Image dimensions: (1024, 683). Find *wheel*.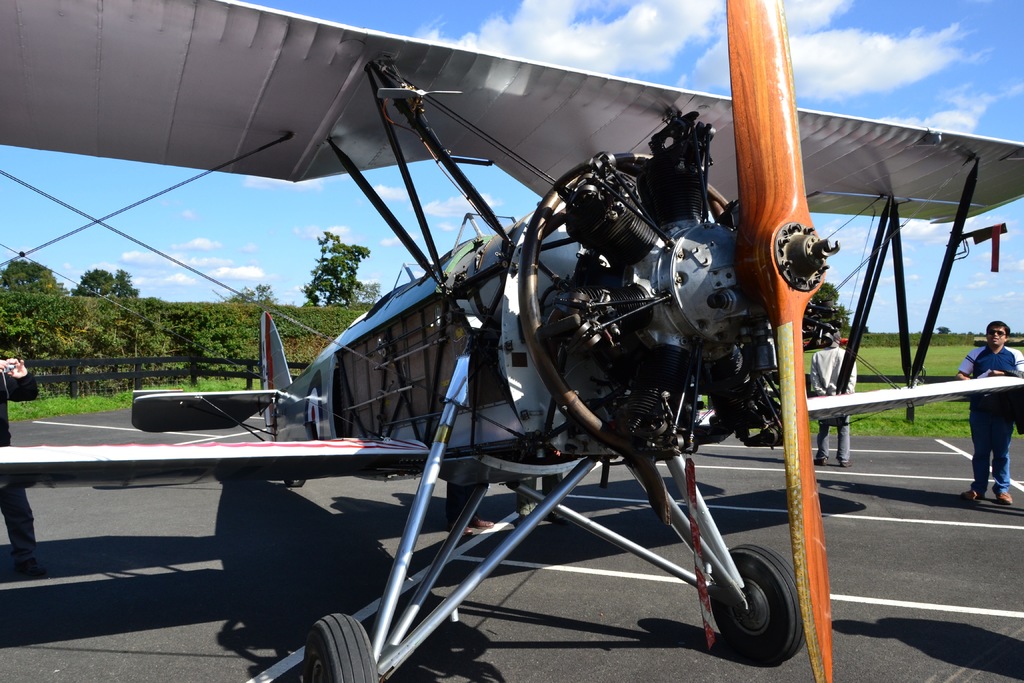
x1=709 y1=555 x2=806 y2=670.
